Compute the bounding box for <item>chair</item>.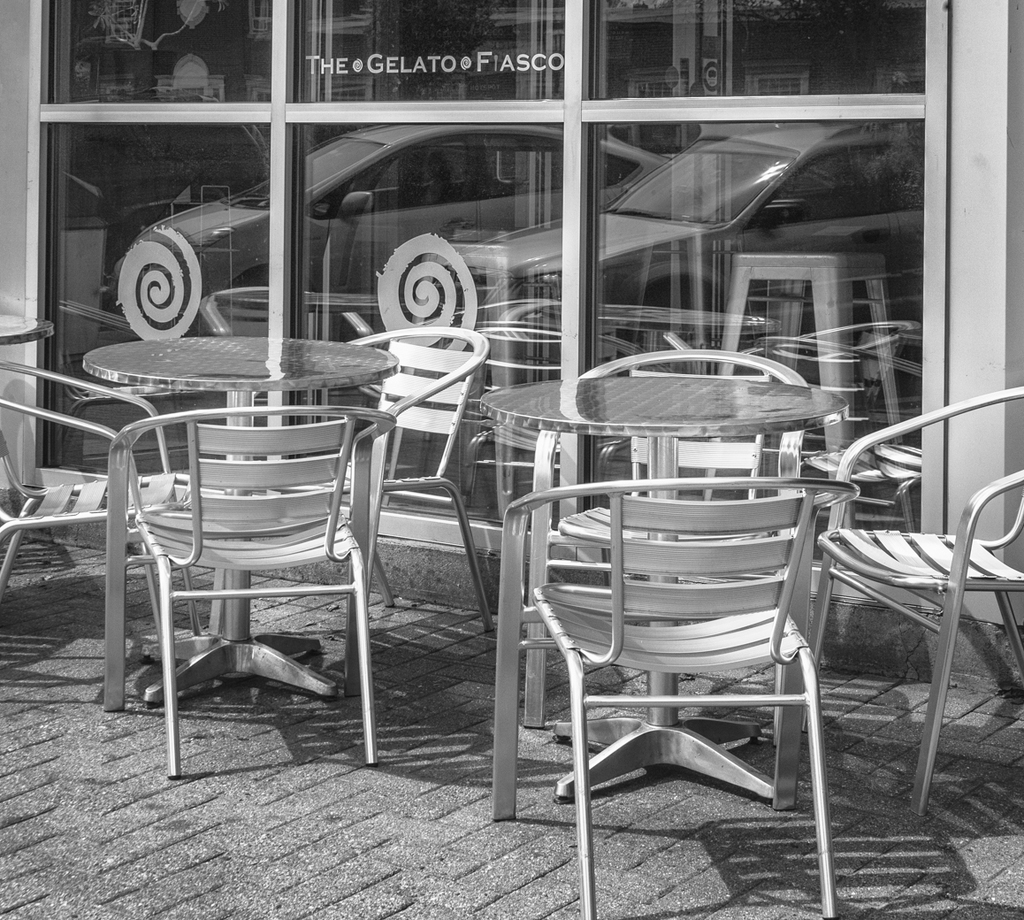
select_region(300, 326, 499, 674).
